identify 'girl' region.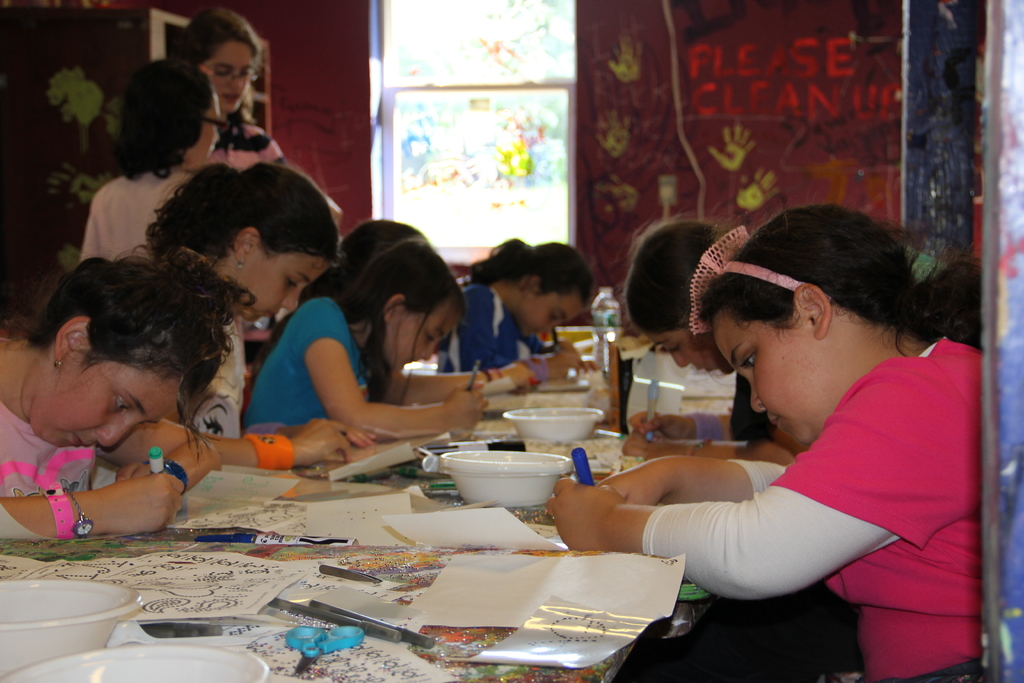
Region: bbox(316, 222, 422, 294).
